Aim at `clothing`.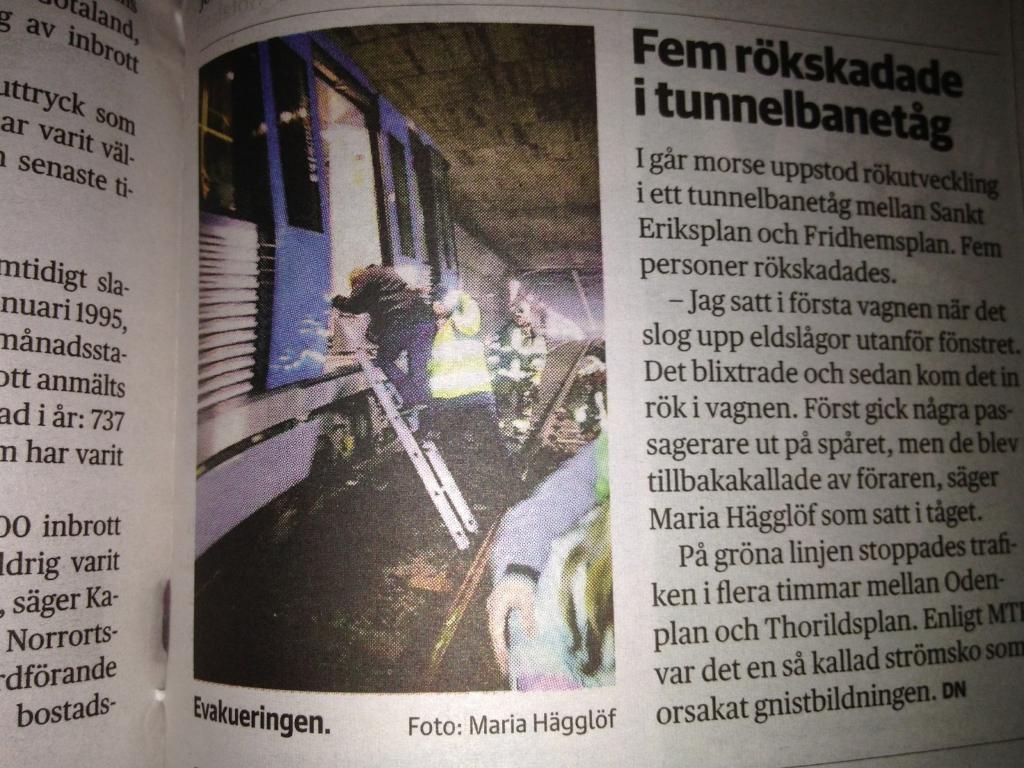
Aimed at 488 319 546 428.
